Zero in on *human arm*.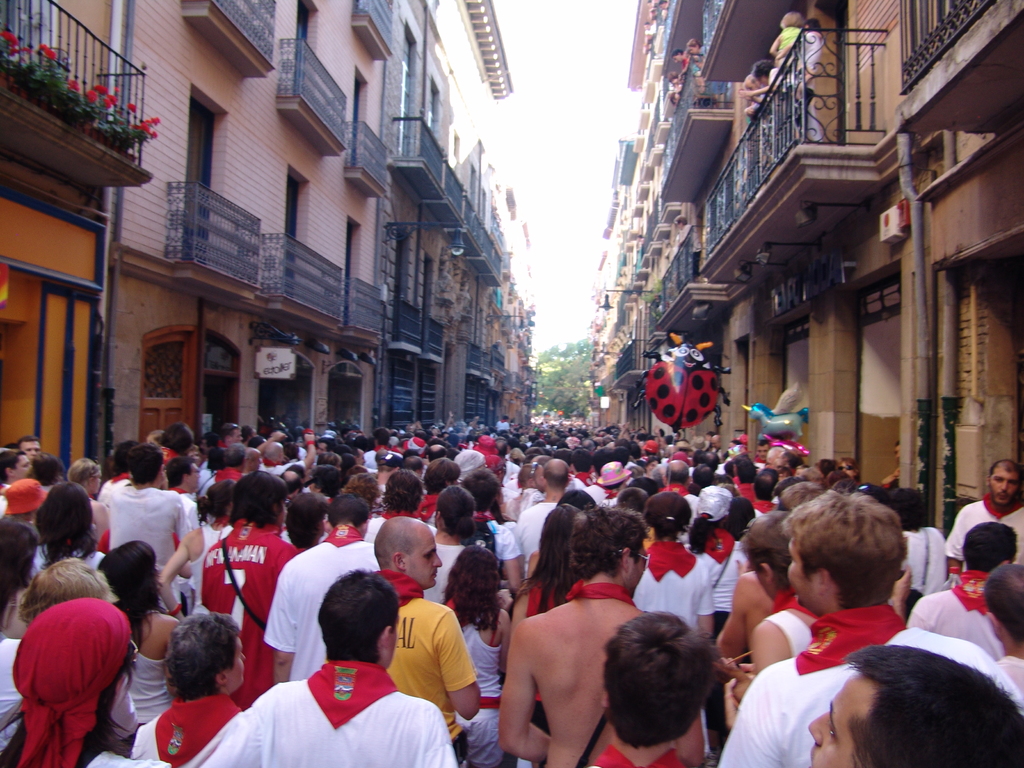
Zeroed in: <bbox>905, 598, 929, 627</bbox>.
